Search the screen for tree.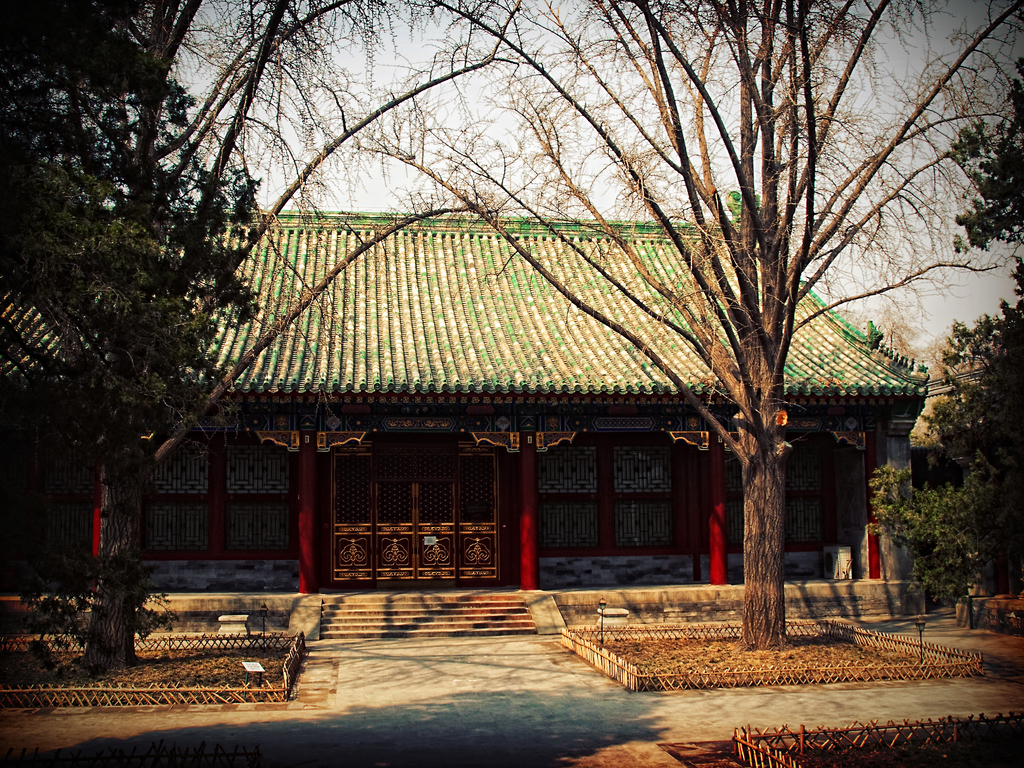
Found at box=[305, 0, 1023, 660].
